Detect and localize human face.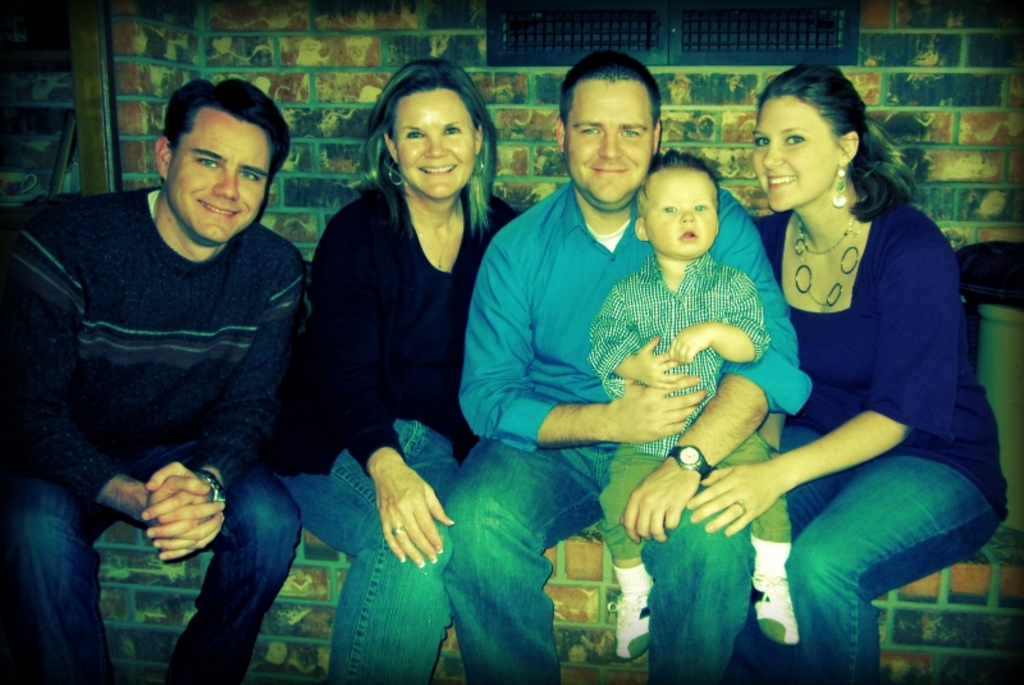
Localized at (166,119,265,255).
